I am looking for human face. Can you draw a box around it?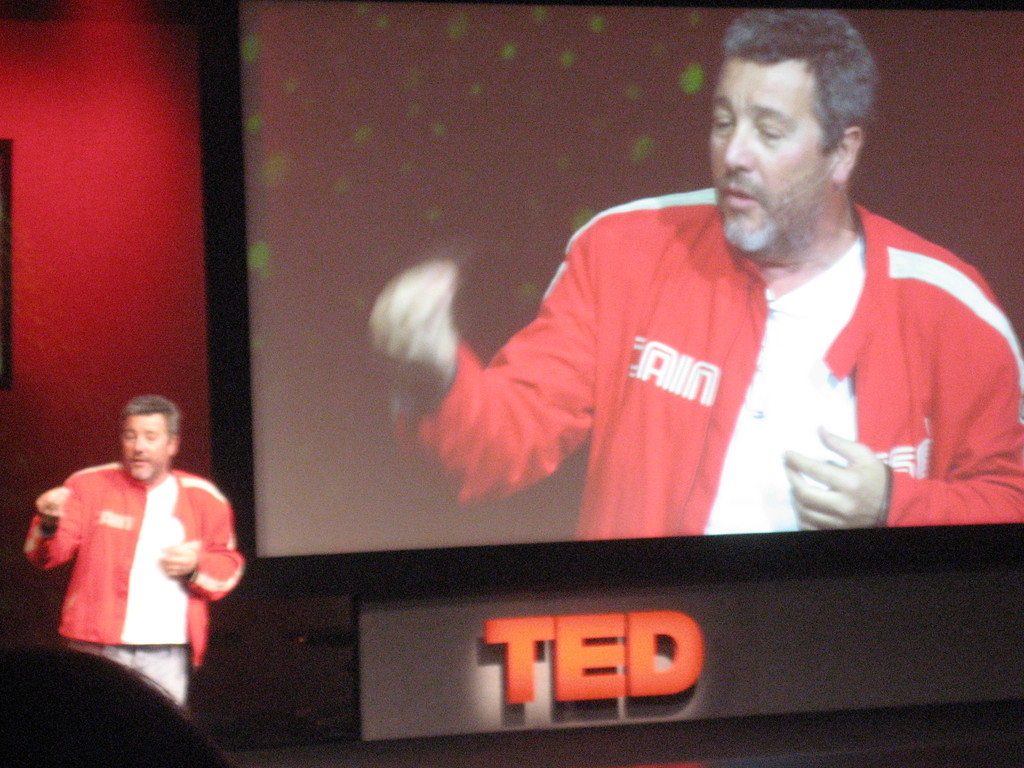
Sure, the bounding box is select_region(117, 416, 166, 483).
